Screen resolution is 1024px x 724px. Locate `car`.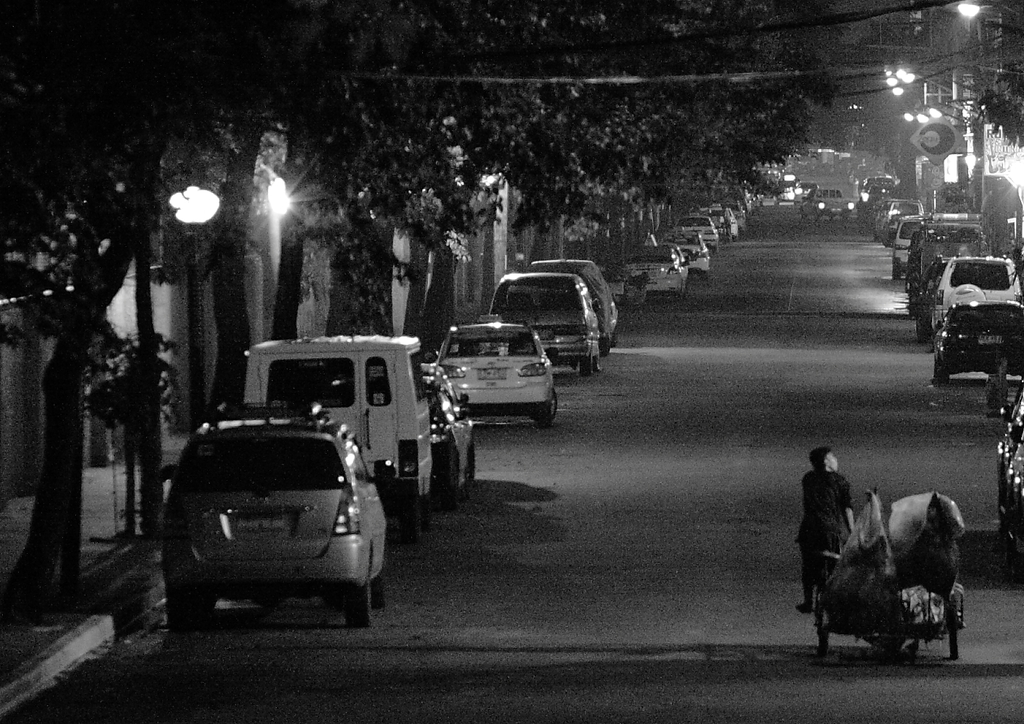
130:334:417:639.
